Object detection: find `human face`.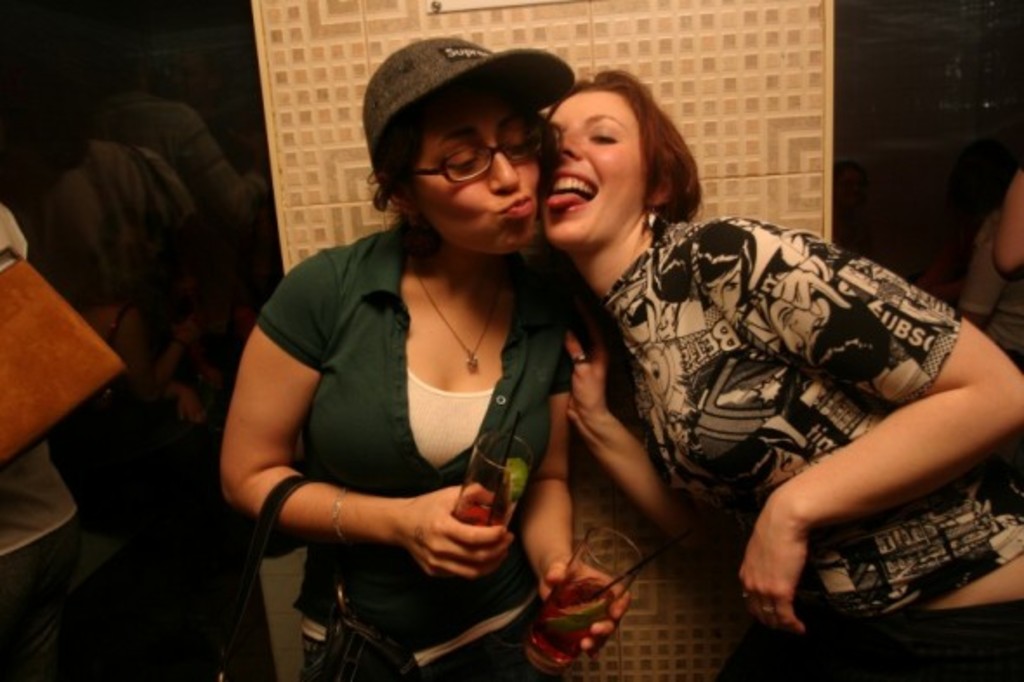
<region>542, 92, 646, 250</region>.
